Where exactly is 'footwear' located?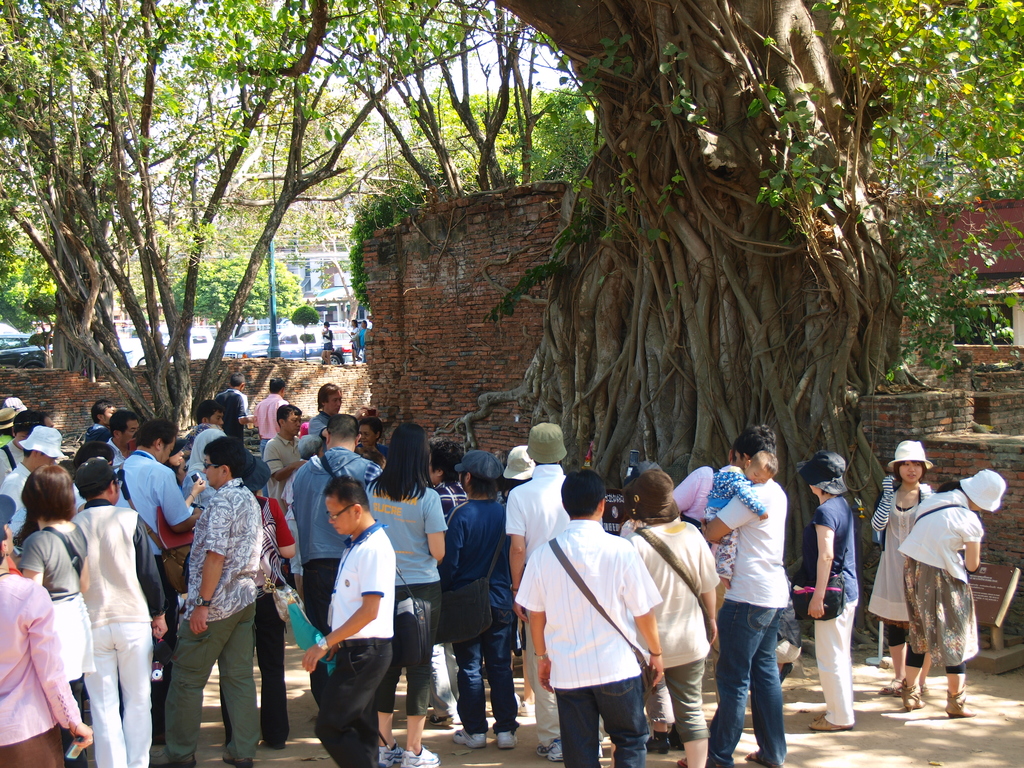
Its bounding box is <region>376, 744, 399, 764</region>.
